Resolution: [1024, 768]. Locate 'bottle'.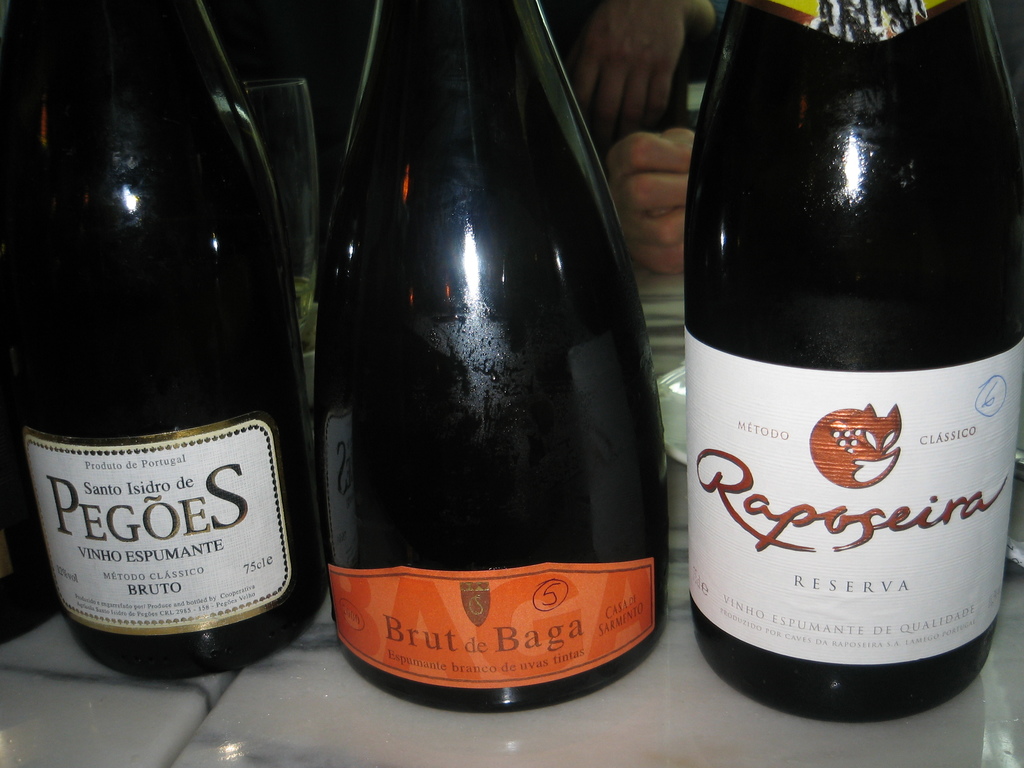
683:0:1020:717.
